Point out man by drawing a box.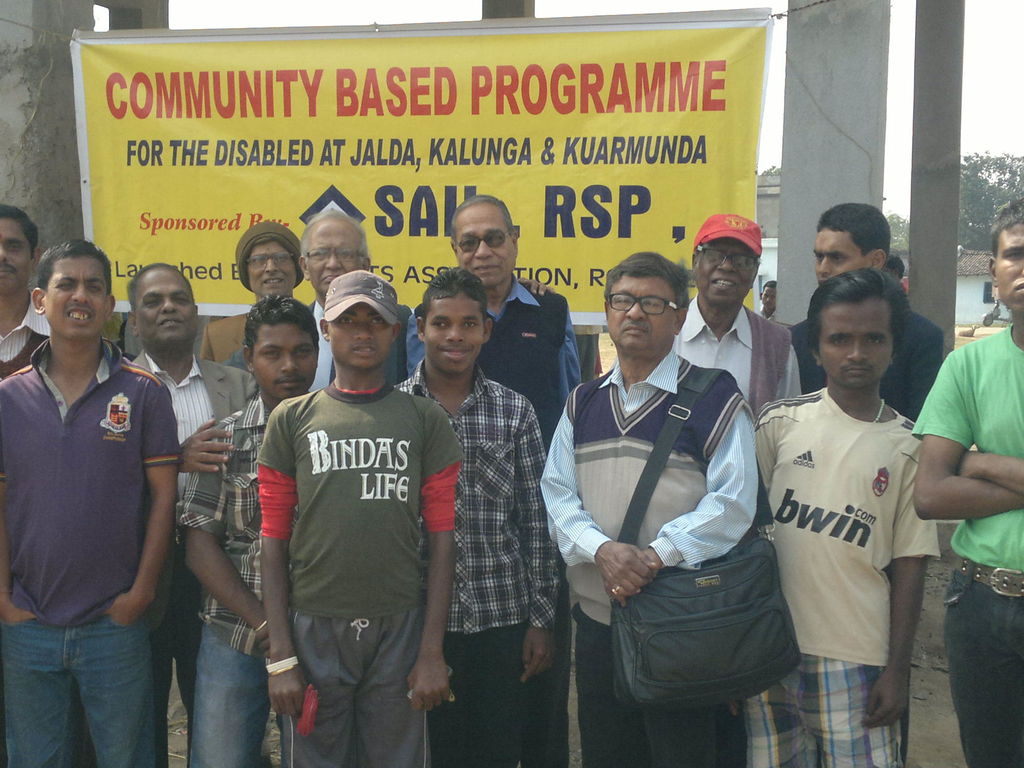
region(755, 278, 776, 323).
